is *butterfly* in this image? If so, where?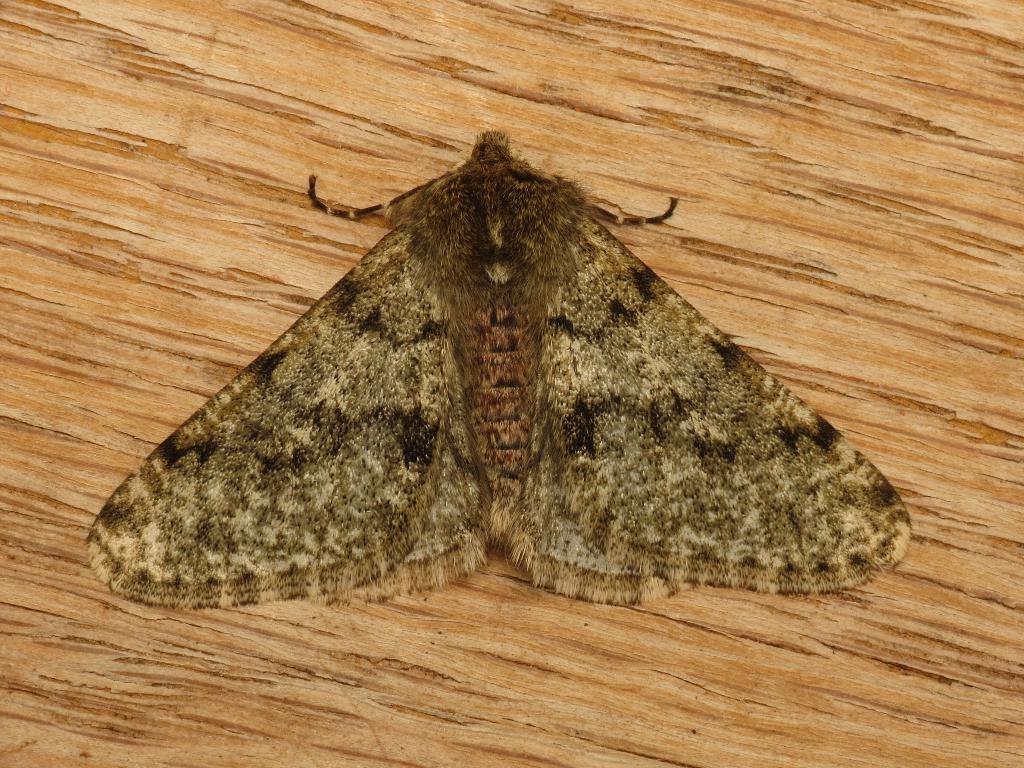
Yes, at (103, 136, 845, 616).
